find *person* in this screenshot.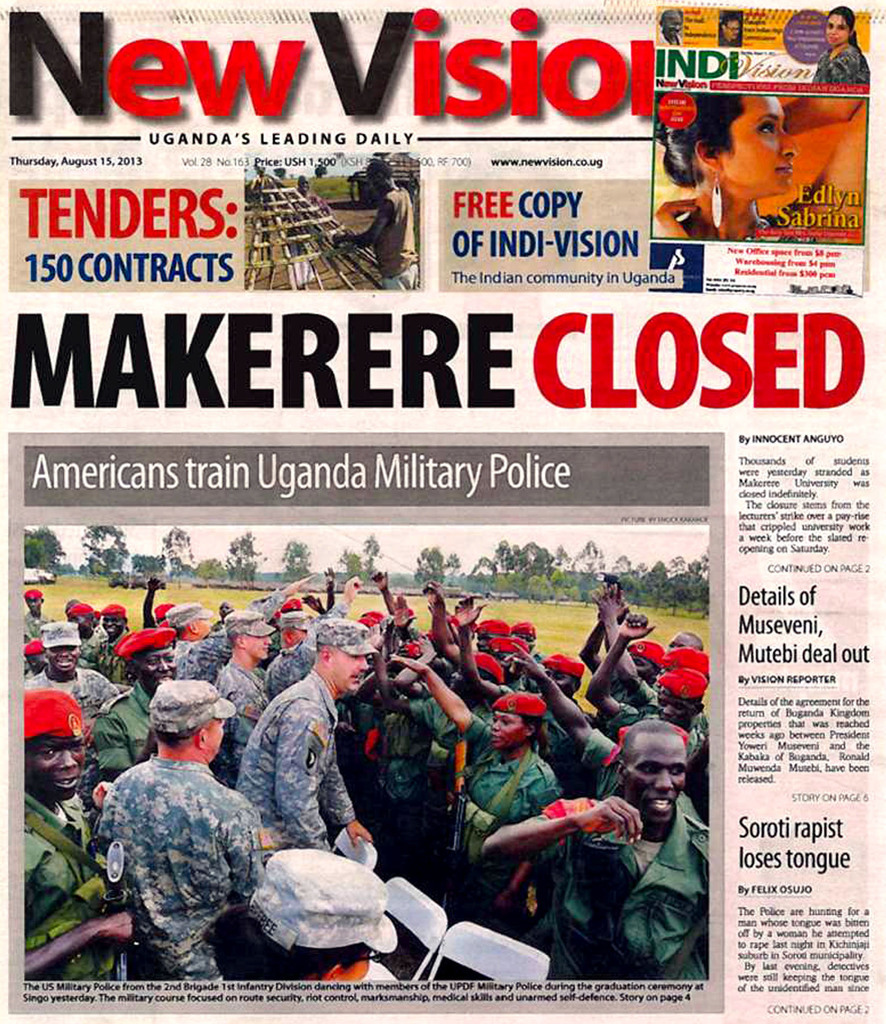
The bounding box for *person* is 656 7 684 44.
